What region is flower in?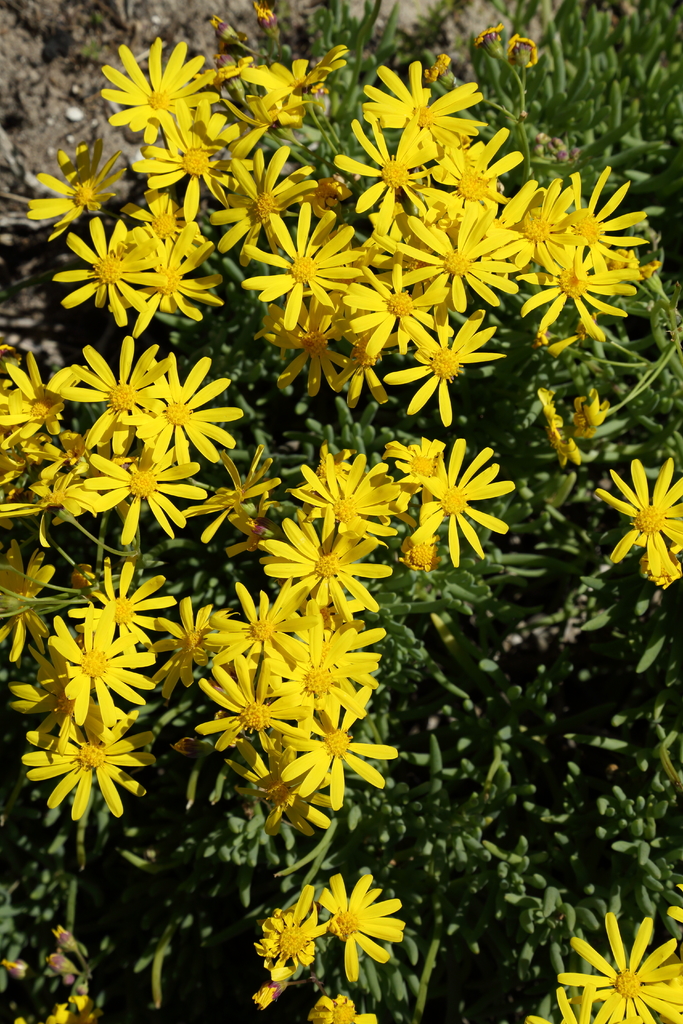
locate(305, 872, 401, 984).
